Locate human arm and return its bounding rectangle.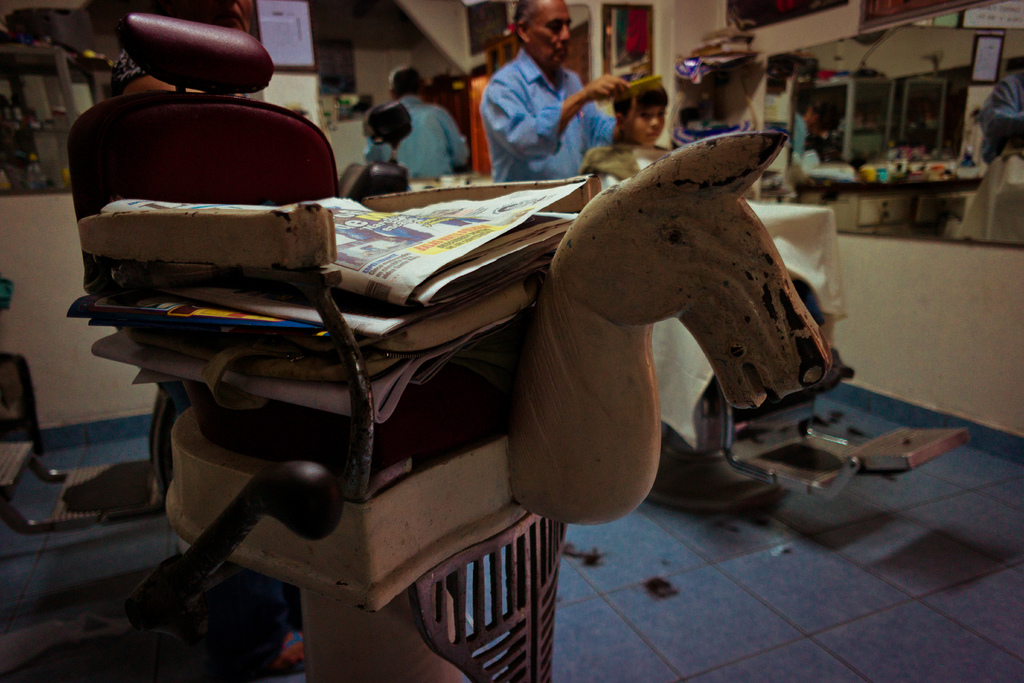
{"left": 577, "top": 72, "right": 614, "bottom": 147}.
